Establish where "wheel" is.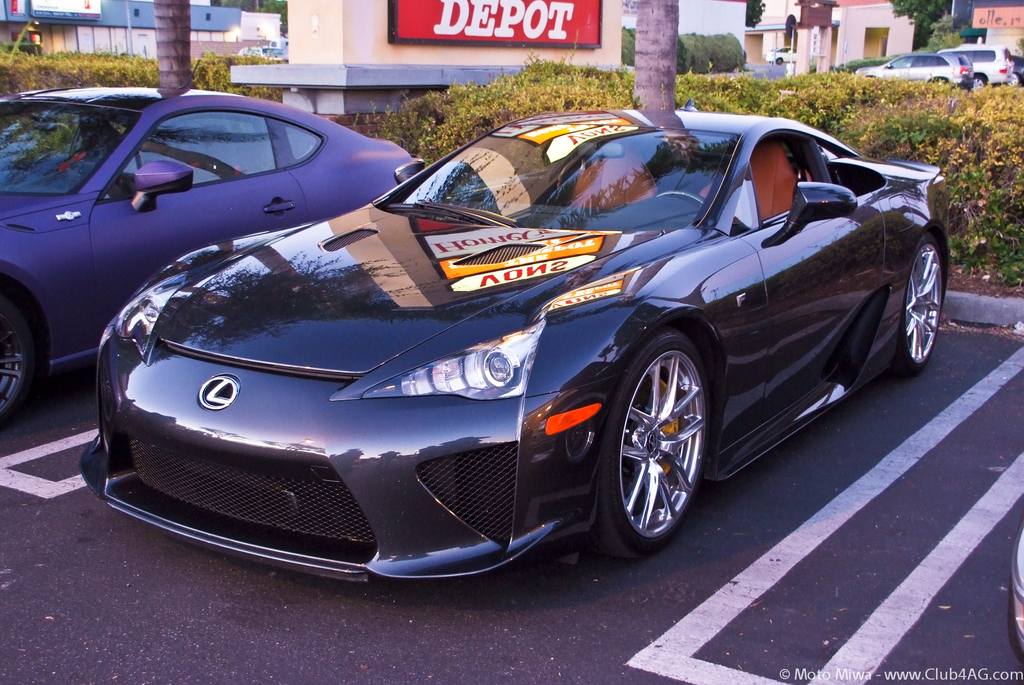
Established at [x1=0, y1=295, x2=32, y2=426].
